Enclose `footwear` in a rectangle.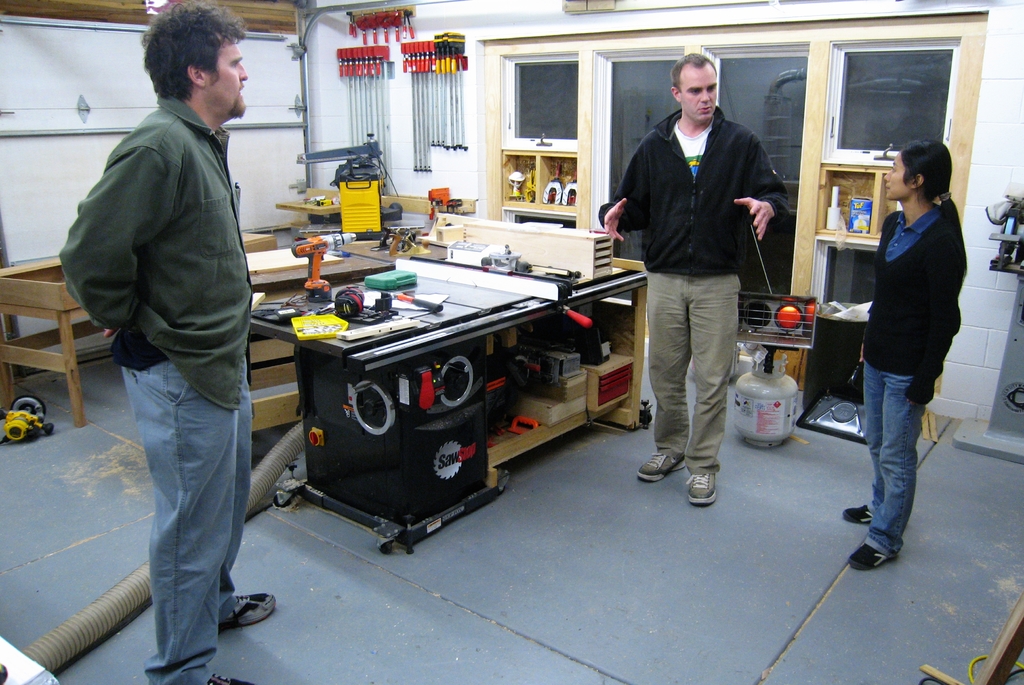
x1=218, y1=600, x2=284, y2=625.
